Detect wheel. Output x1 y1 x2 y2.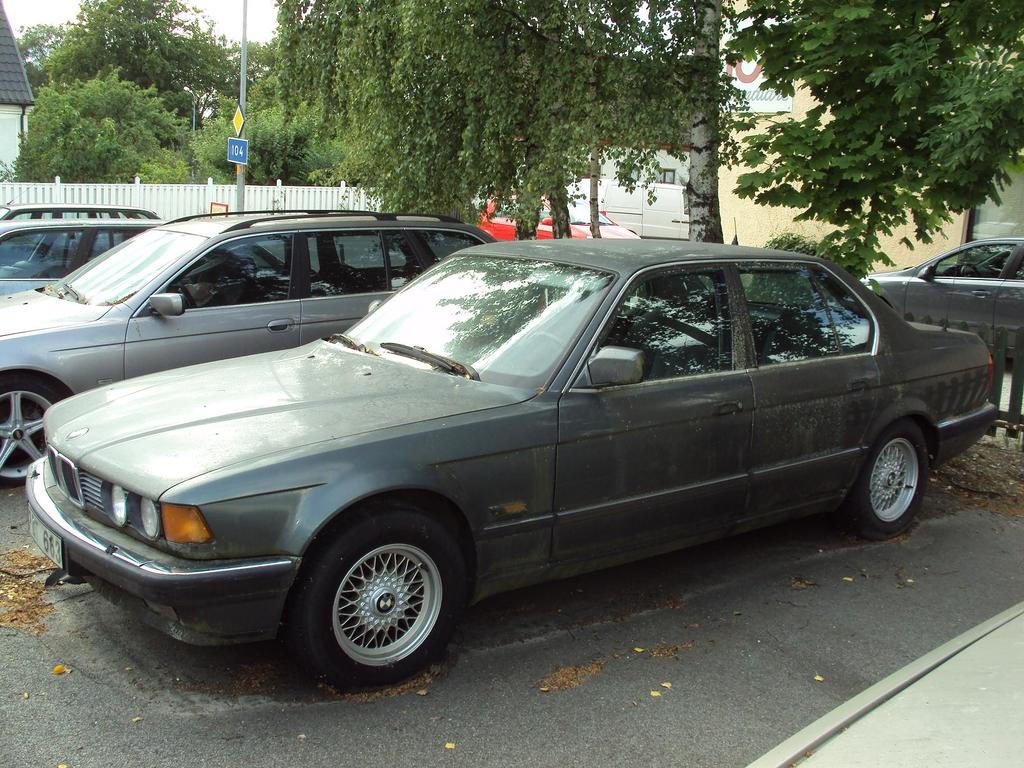
842 429 936 532.
